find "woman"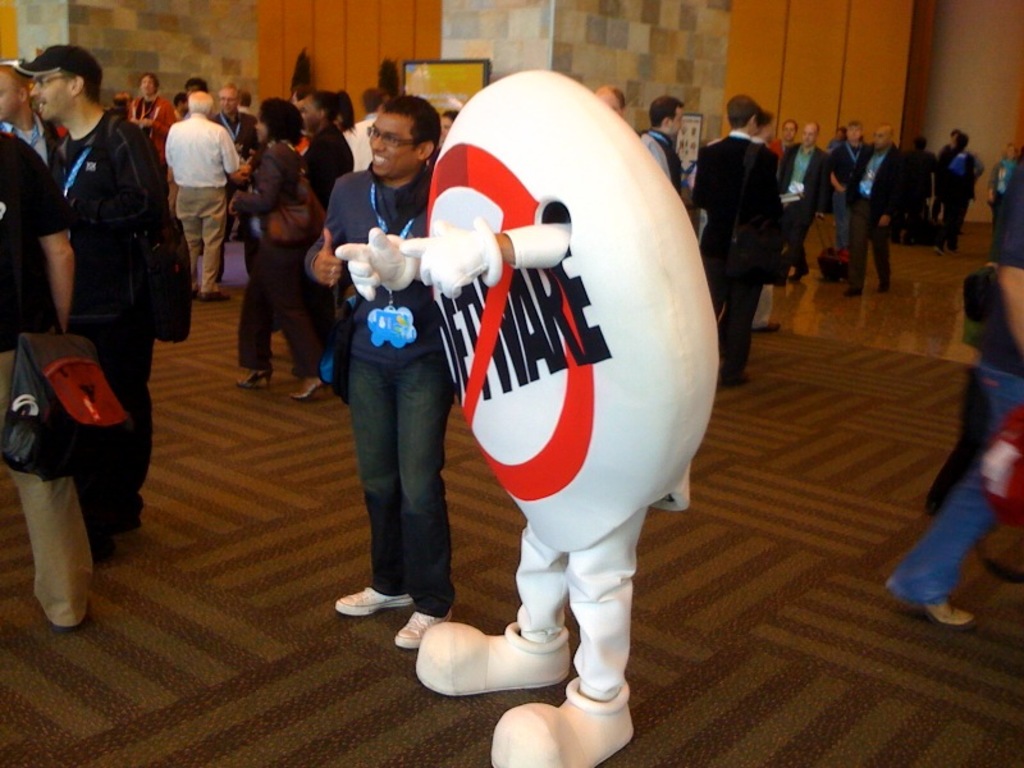
[left=925, top=136, right=983, bottom=252]
